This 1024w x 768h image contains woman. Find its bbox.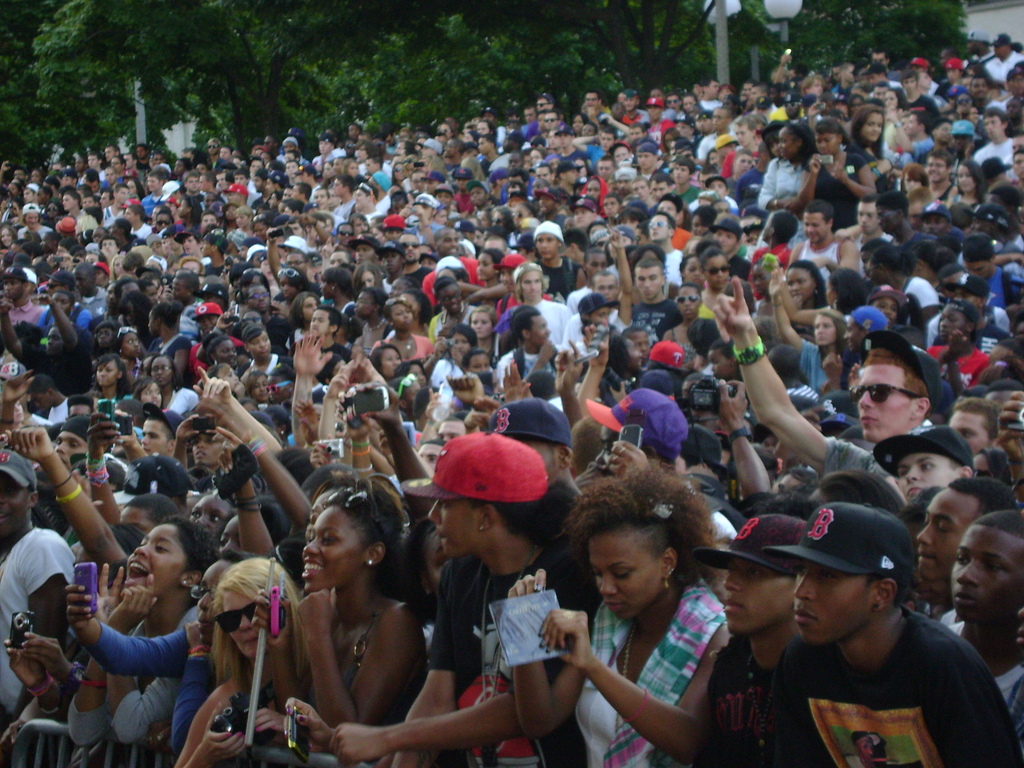
pyautogui.locateOnScreen(113, 253, 122, 279).
